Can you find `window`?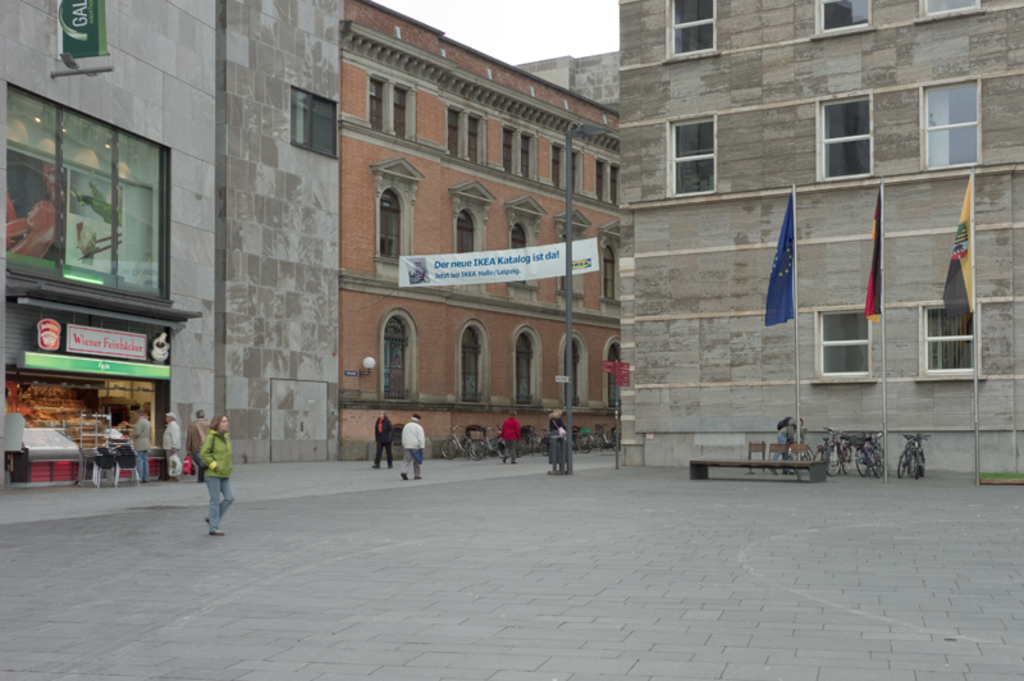
Yes, bounding box: box=[561, 337, 582, 405].
